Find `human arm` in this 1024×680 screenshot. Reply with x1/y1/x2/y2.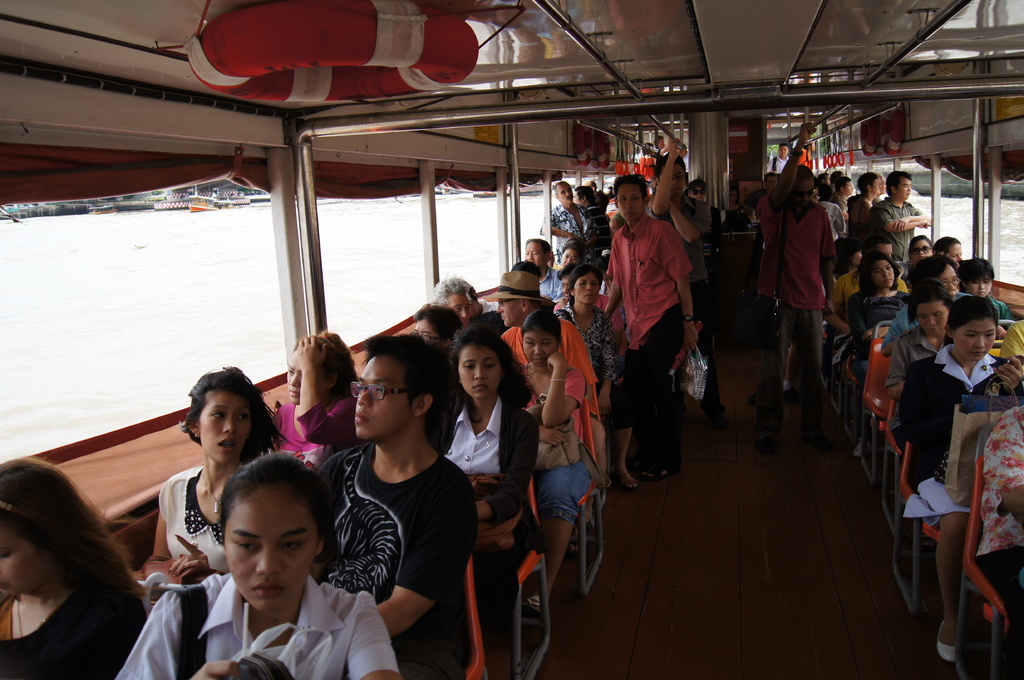
644/136/688/218.
